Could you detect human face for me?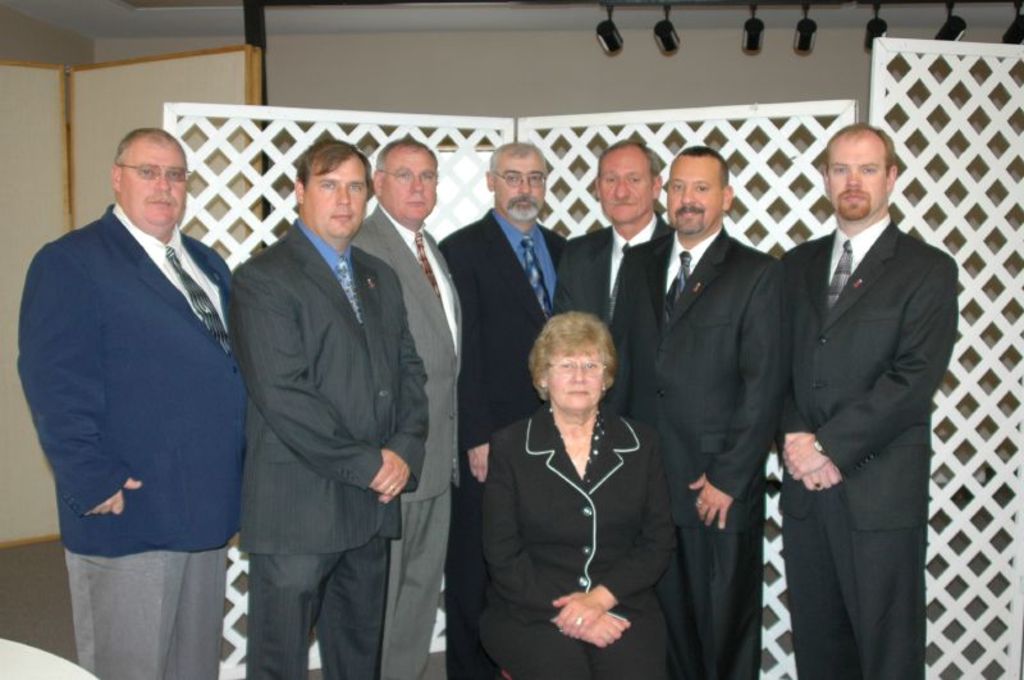
Detection result: 600, 155, 650, 223.
